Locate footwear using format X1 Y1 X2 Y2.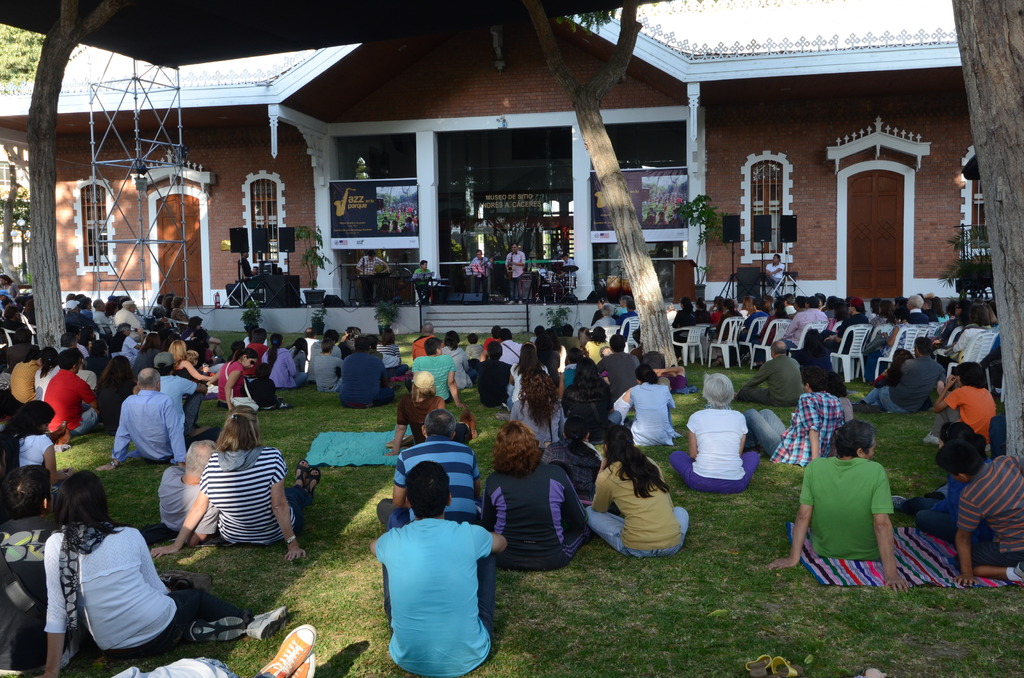
279 400 284 410.
